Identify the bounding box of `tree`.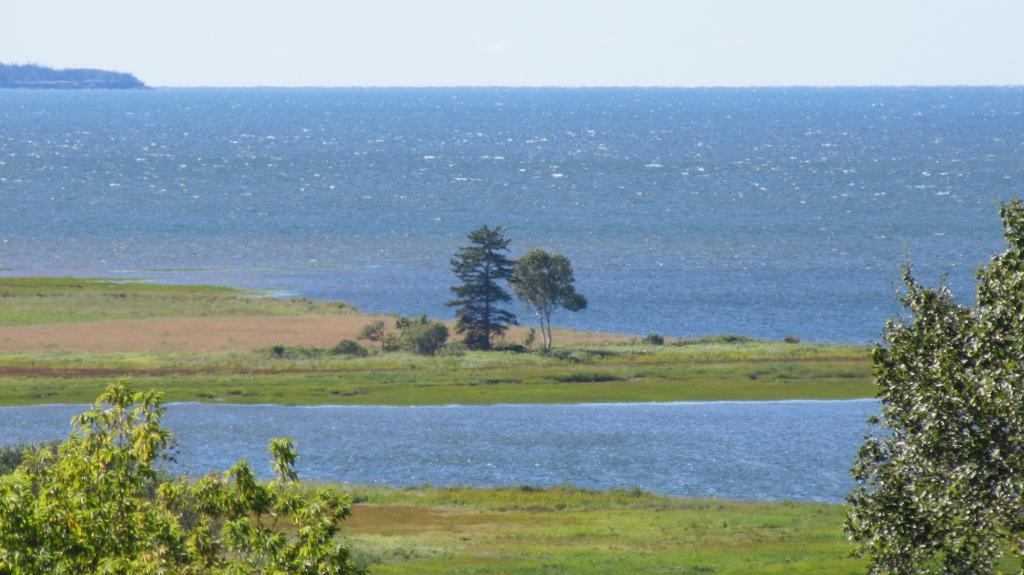
crop(504, 249, 586, 344).
